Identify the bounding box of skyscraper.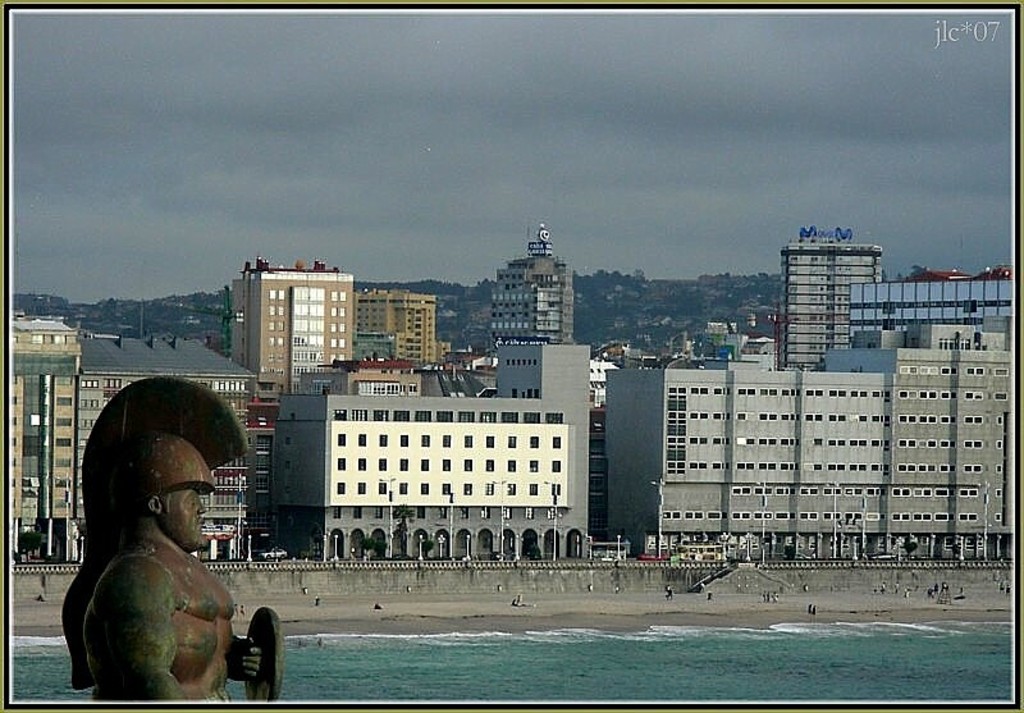
x1=771 y1=214 x2=901 y2=371.
